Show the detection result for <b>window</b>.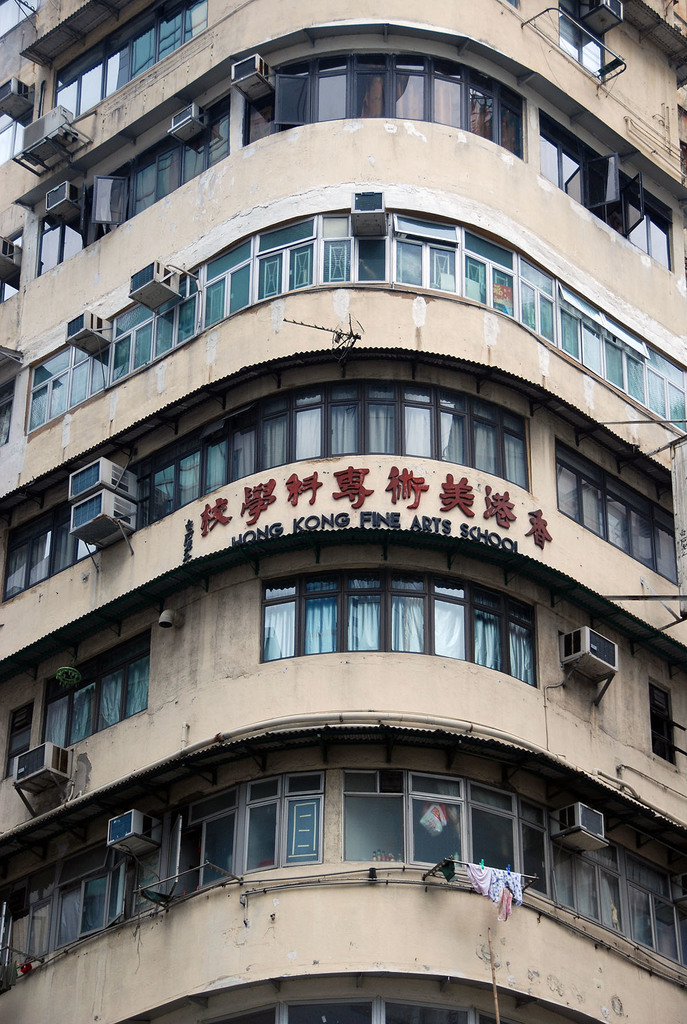
<box>556,434,677,586</box>.
